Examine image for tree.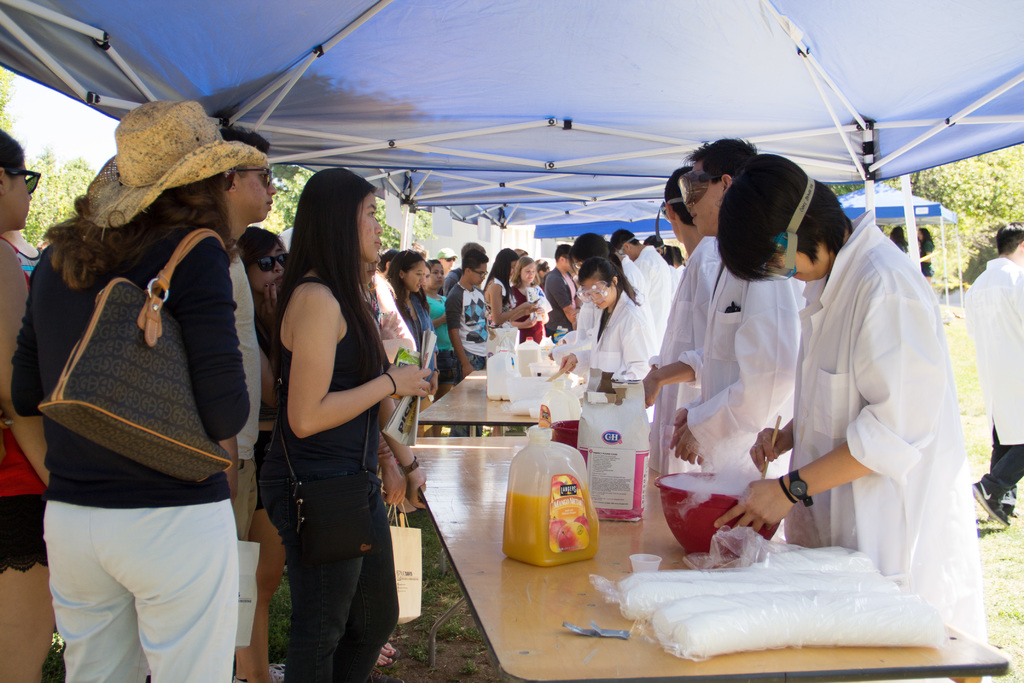
Examination result: region(0, 63, 19, 134).
